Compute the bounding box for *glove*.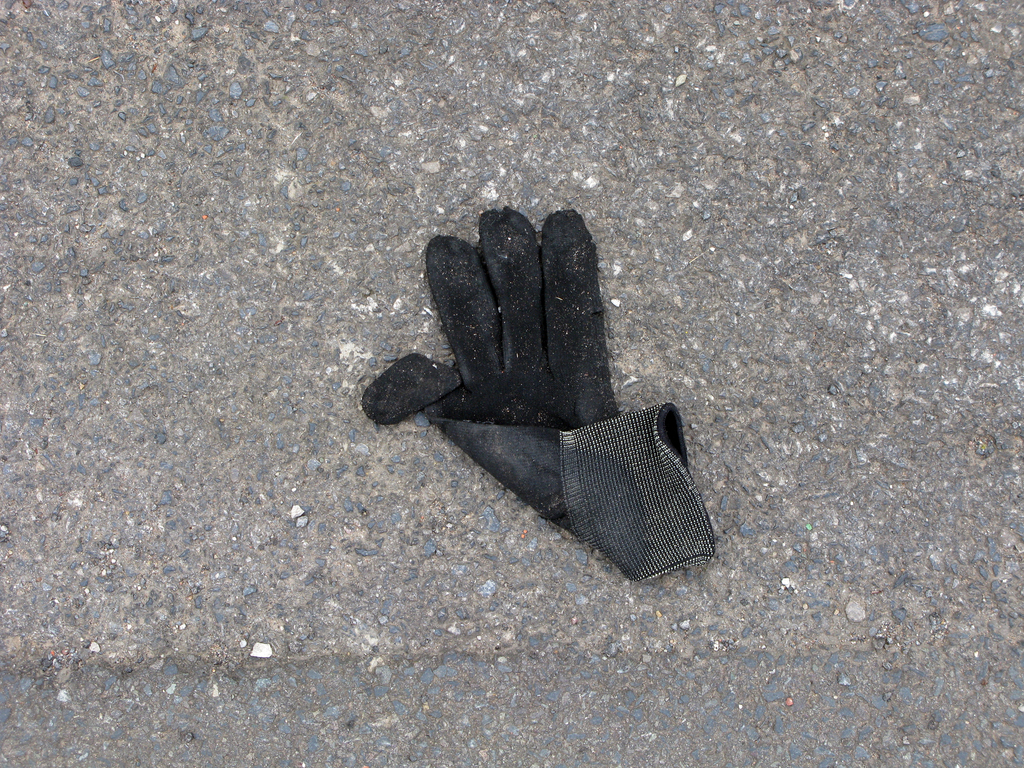
box(360, 202, 719, 584).
